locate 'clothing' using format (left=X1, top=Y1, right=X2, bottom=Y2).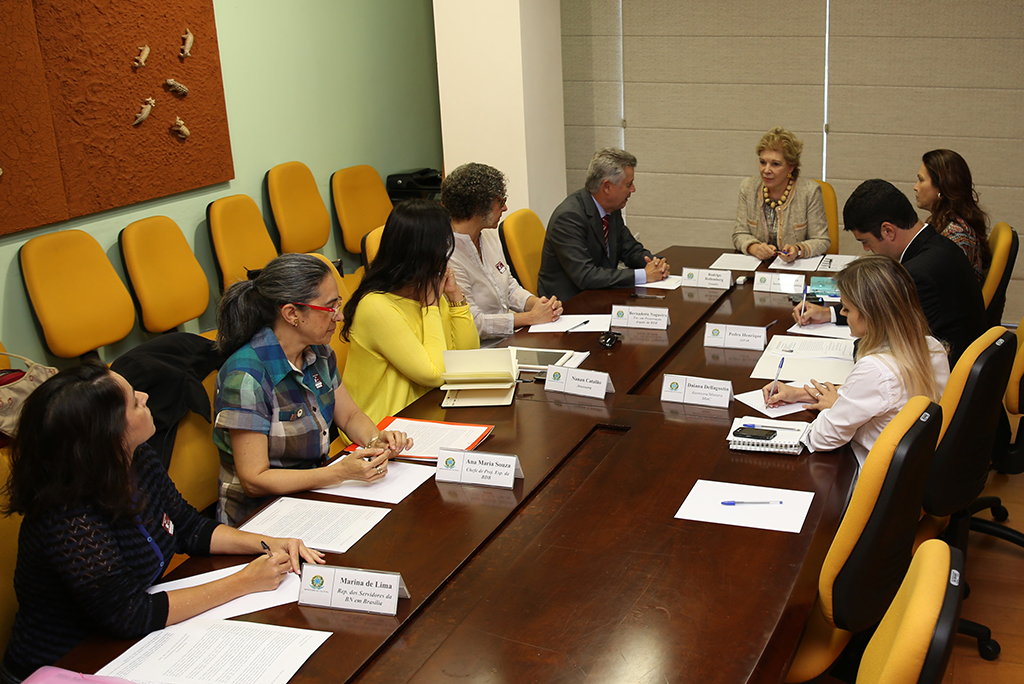
(left=532, top=182, right=658, bottom=303).
